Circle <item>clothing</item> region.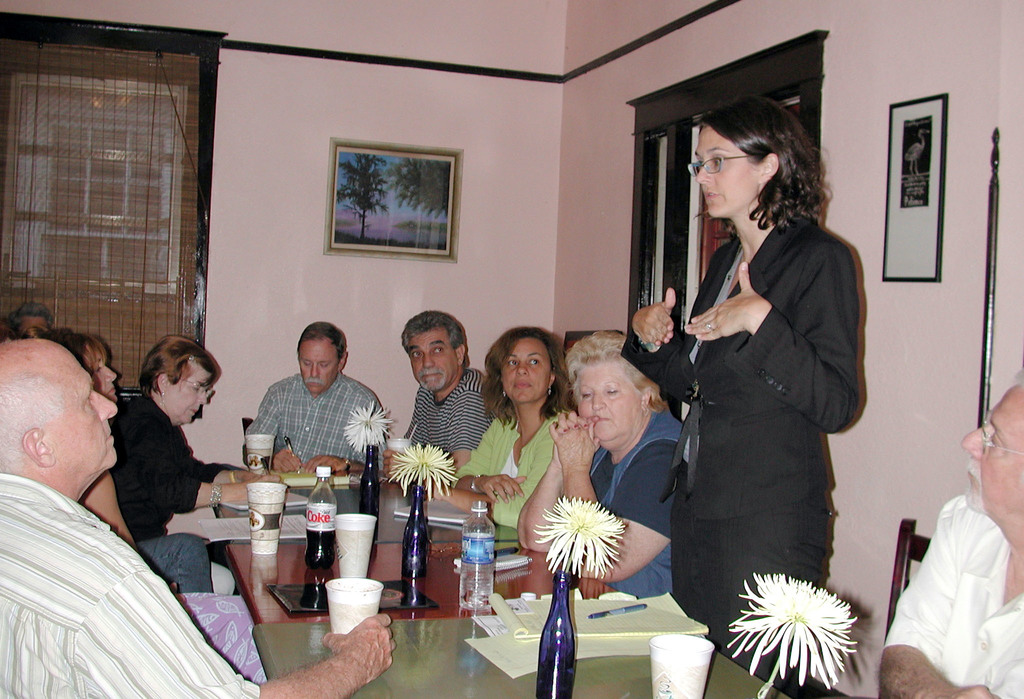
Region: 885 497 1023 698.
